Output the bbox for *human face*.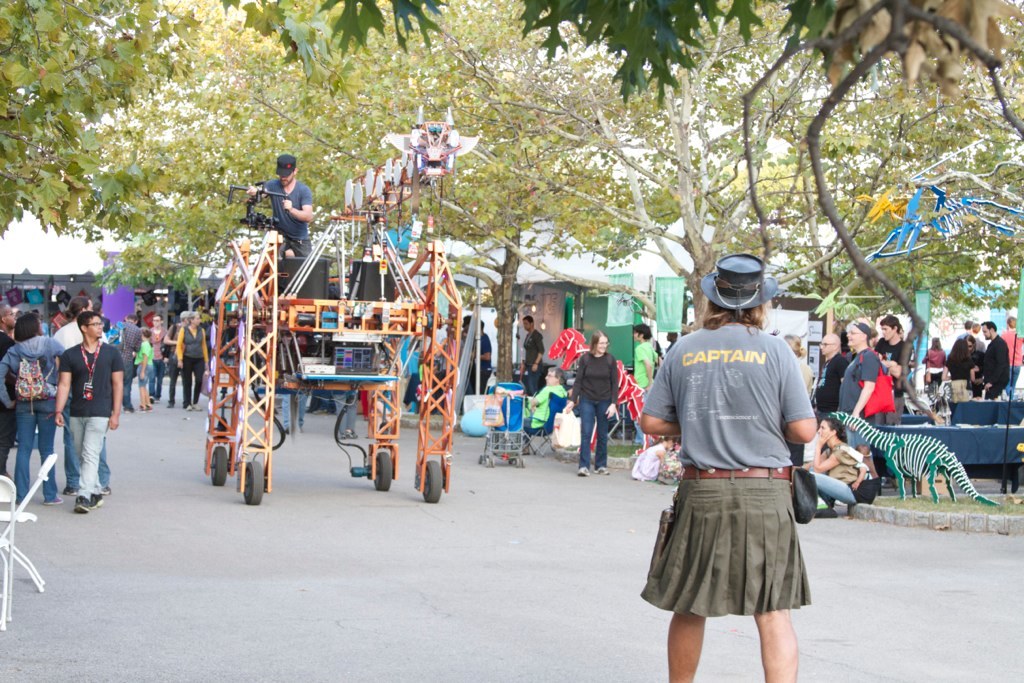
Rect(882, 323, 895, 342).
